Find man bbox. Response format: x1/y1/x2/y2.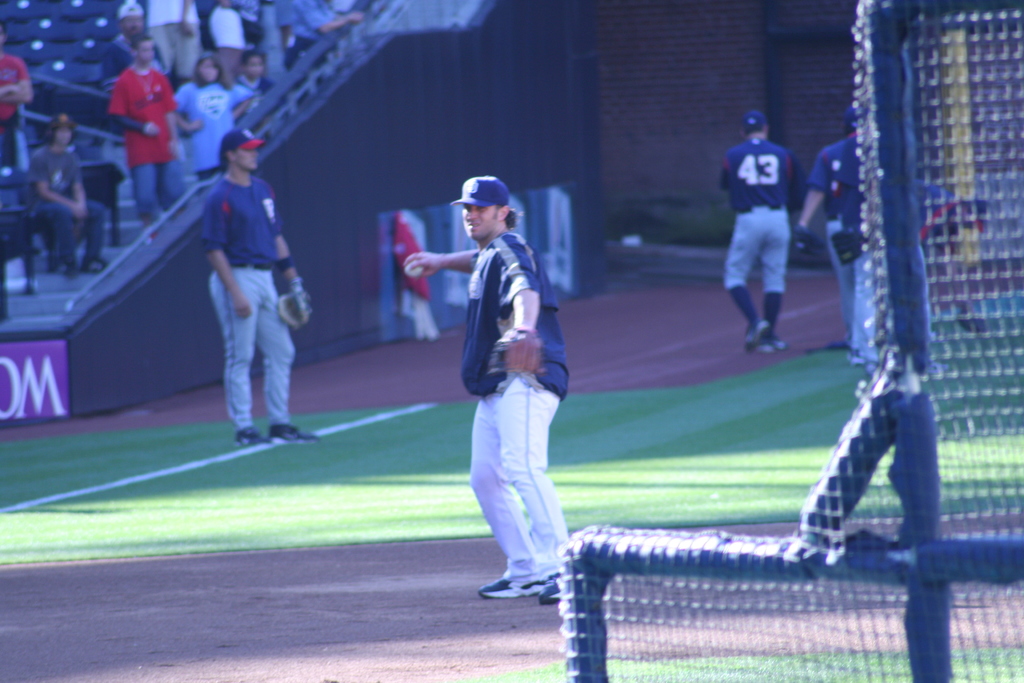
0/20/35/164.
